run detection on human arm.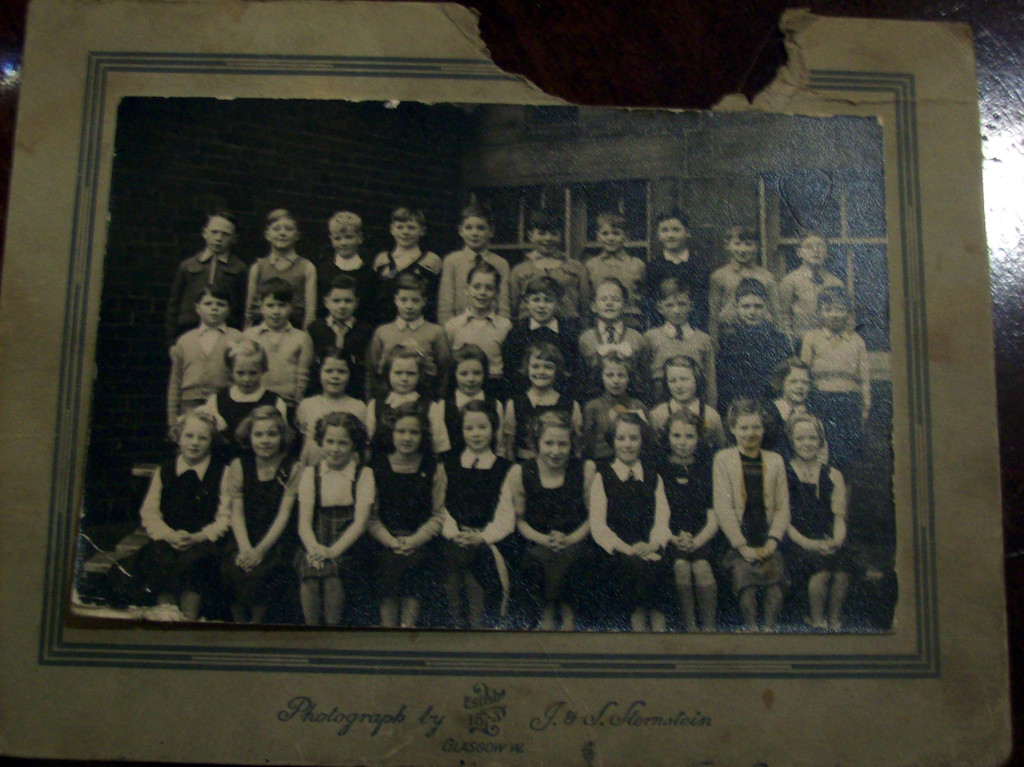
Result: box=[635, 474, 673, 556].
